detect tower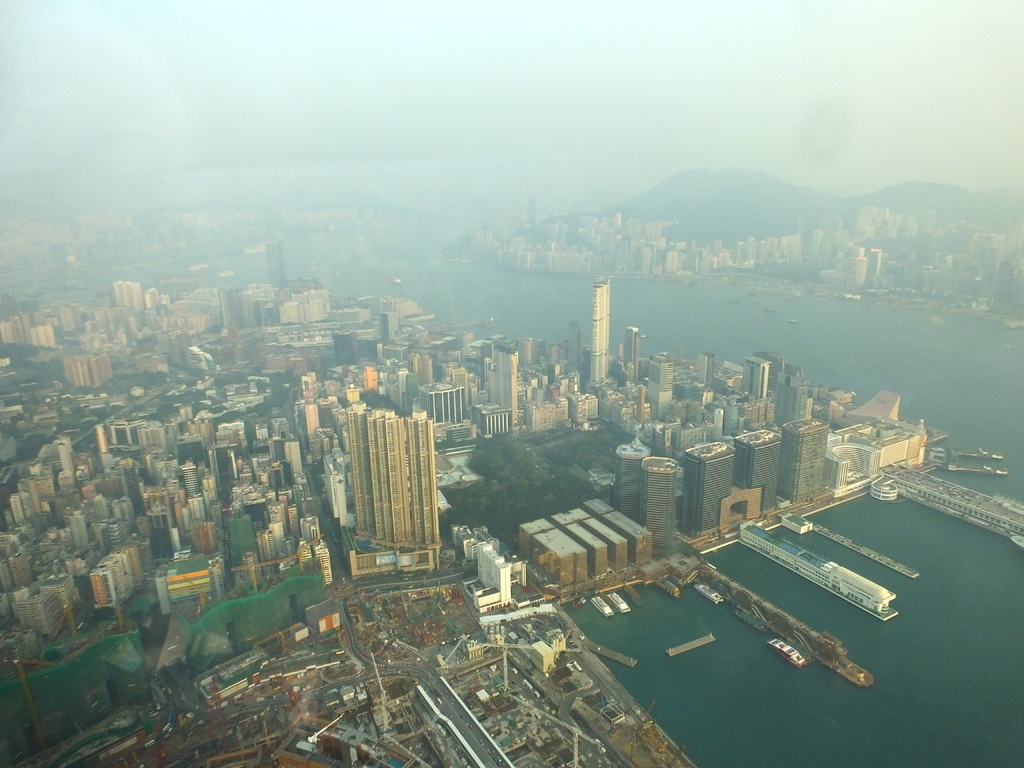
(left=3, top=487, right=35, bottom=524)
